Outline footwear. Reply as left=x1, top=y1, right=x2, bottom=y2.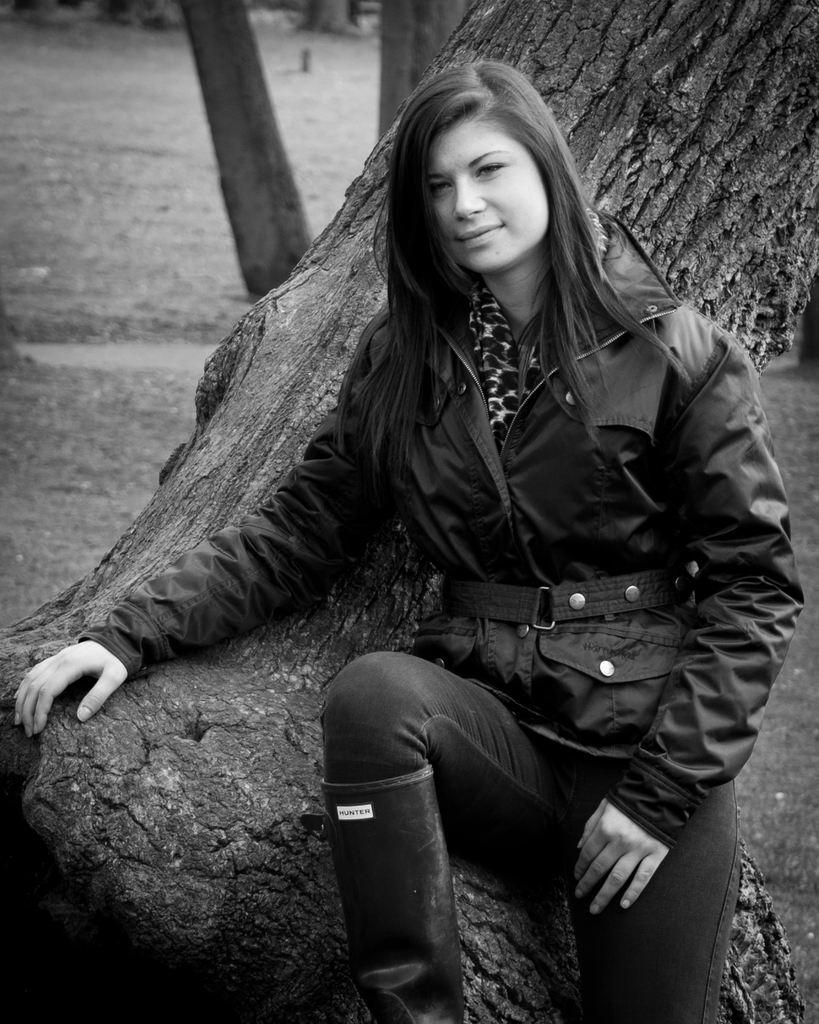
left=317, top=625, right=523, bottom=995.
